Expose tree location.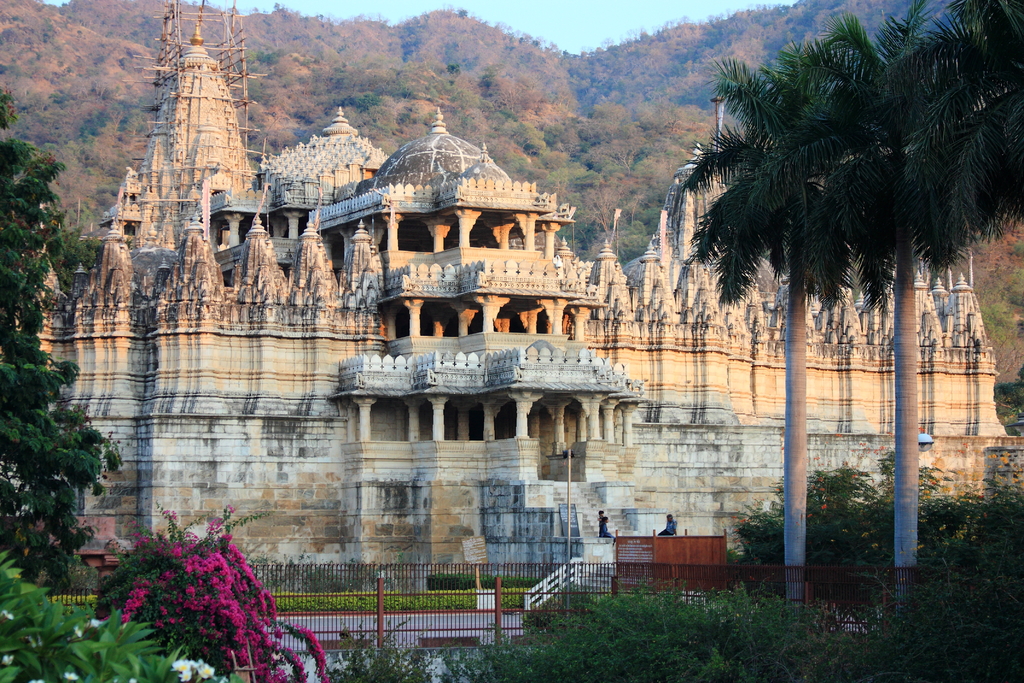
Exposed at locate(0, 551, 190, 682).
